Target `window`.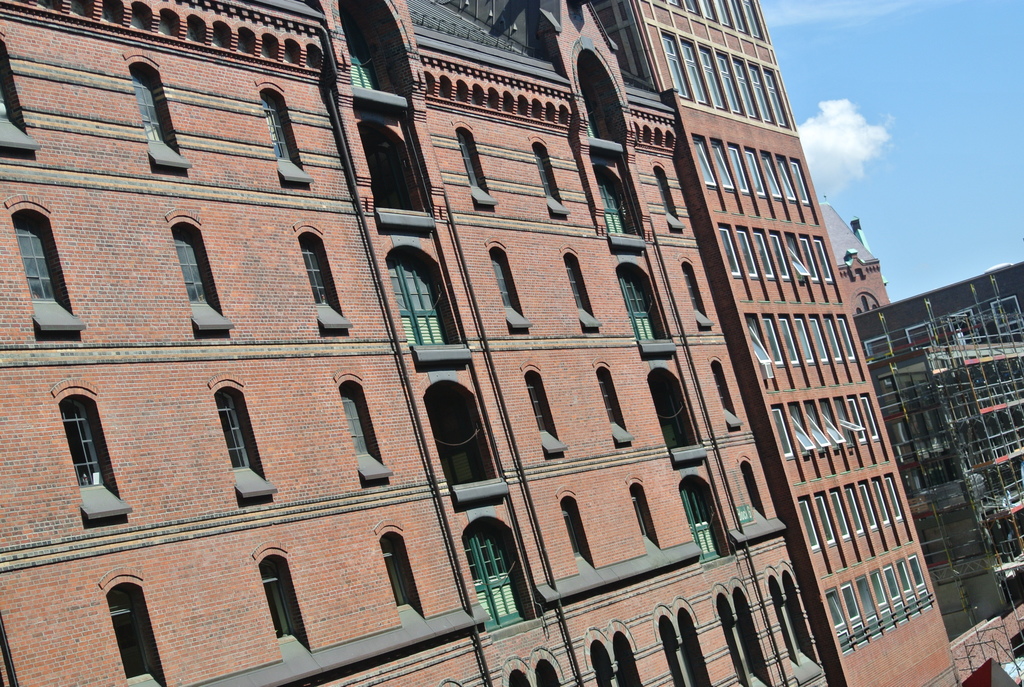
Target region: <bbox>712, 359, 742, 437</bbox>.
